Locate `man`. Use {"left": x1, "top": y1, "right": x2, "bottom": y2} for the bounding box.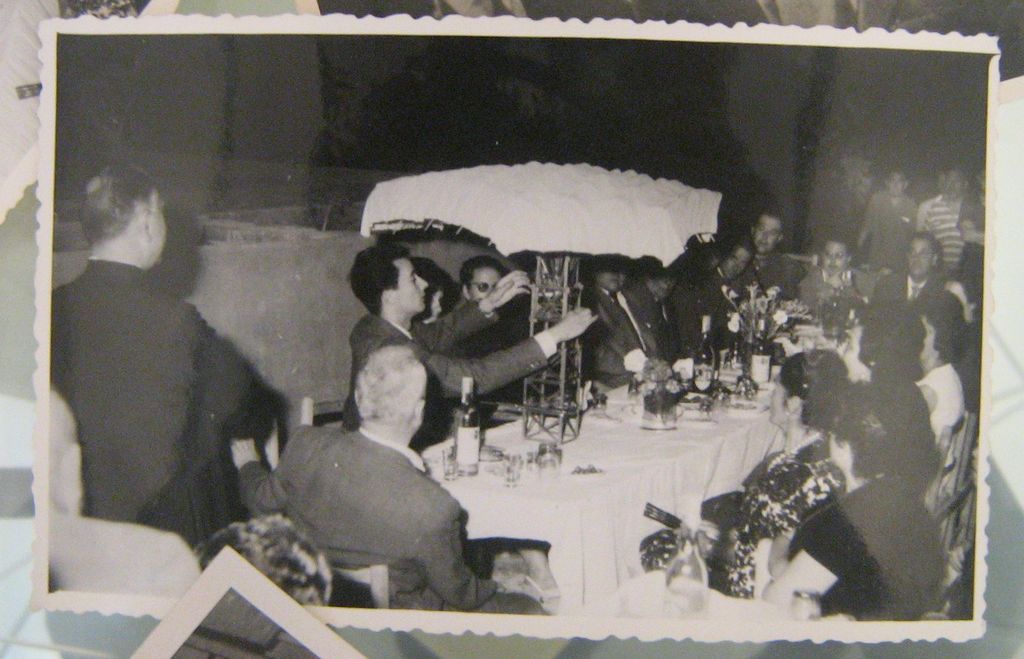
{"left": 342, "top": 239, "right": 605, "bottom": 437}.
